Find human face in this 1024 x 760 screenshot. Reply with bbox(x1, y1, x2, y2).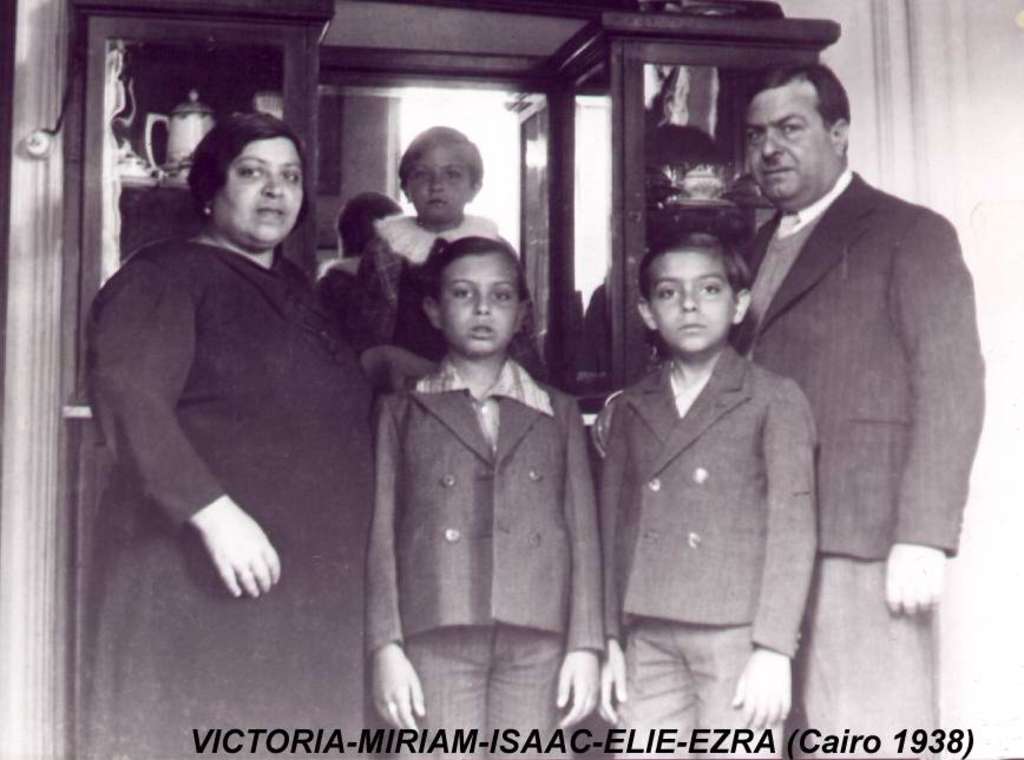
bbox(431, 253, 516, 353).
